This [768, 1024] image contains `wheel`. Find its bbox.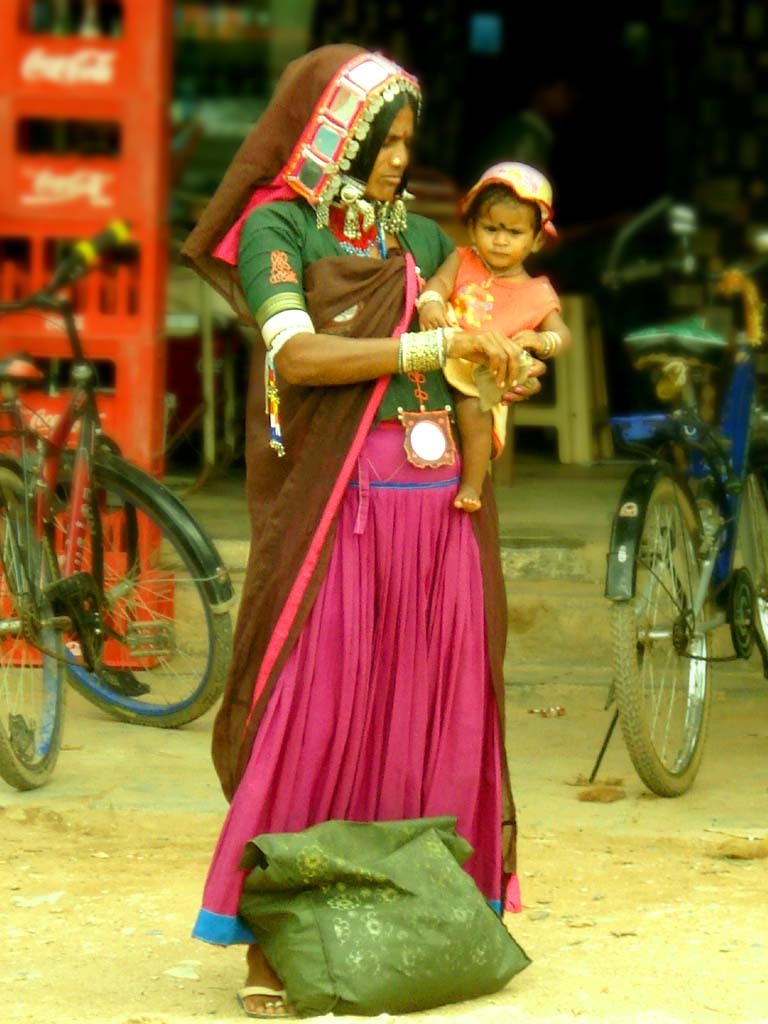
<bbox>602, 460, 732, 793</bbox>.
